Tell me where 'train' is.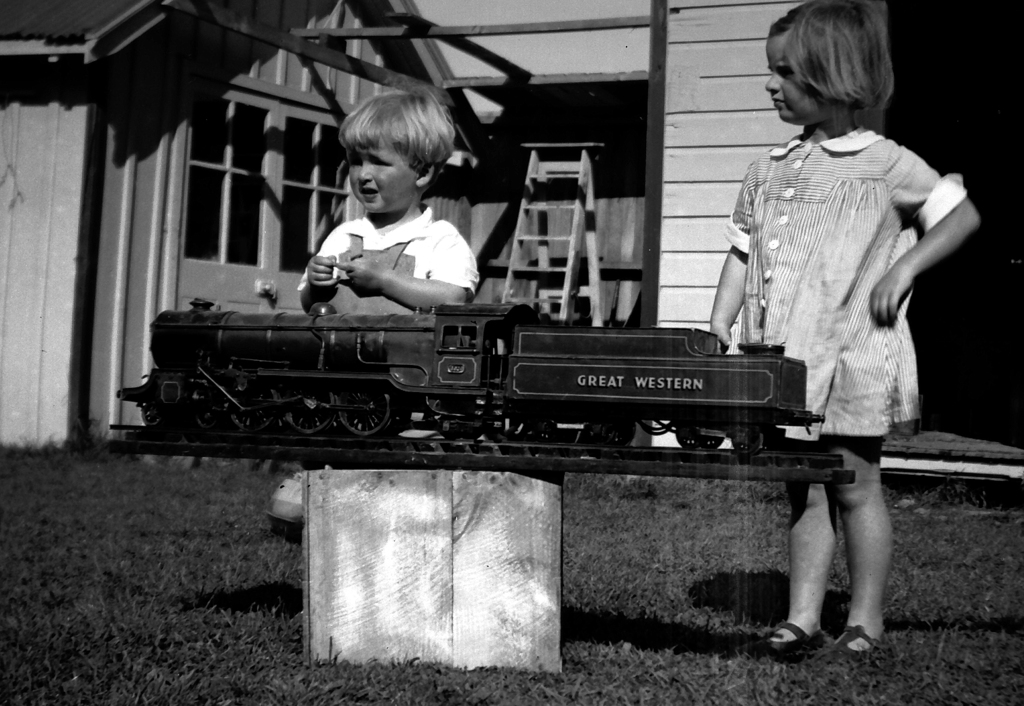
'train' is at [left=120, top=305, right=823, bottom=455].
